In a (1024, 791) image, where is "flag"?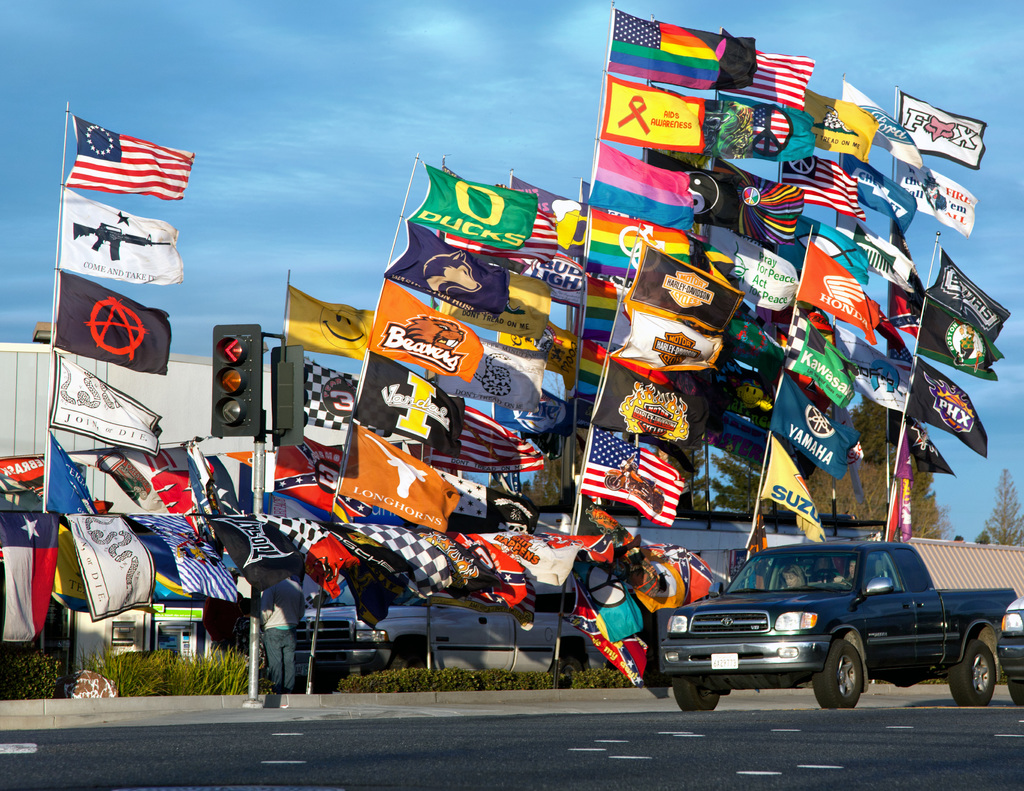
BBox(886, 91, 995, 167).
